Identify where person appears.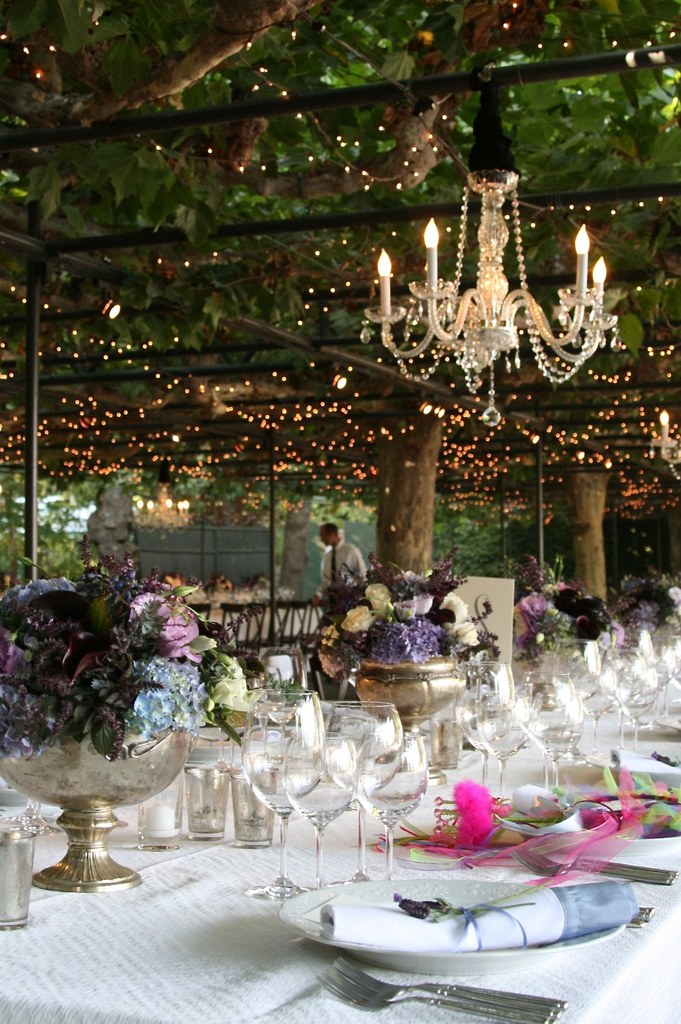
Appears at bbox(317, 517, 371, 586).
